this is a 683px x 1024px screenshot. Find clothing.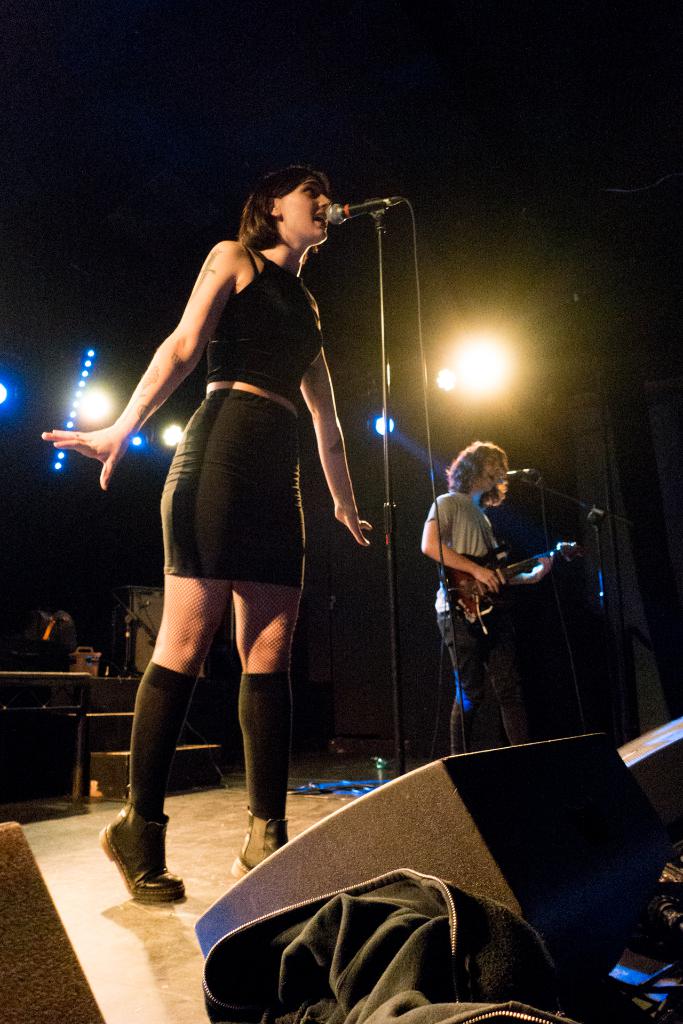
Bounding box: <bbox>201, 863, 572, 1023</bbox>.
